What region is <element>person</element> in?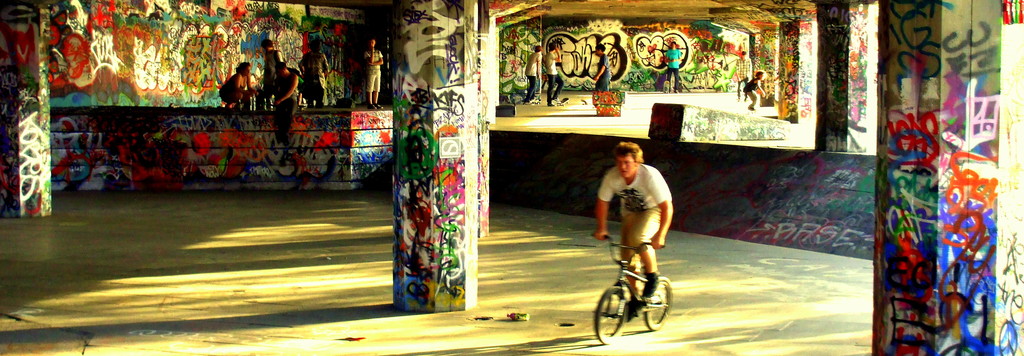
[275,59,300,147].
